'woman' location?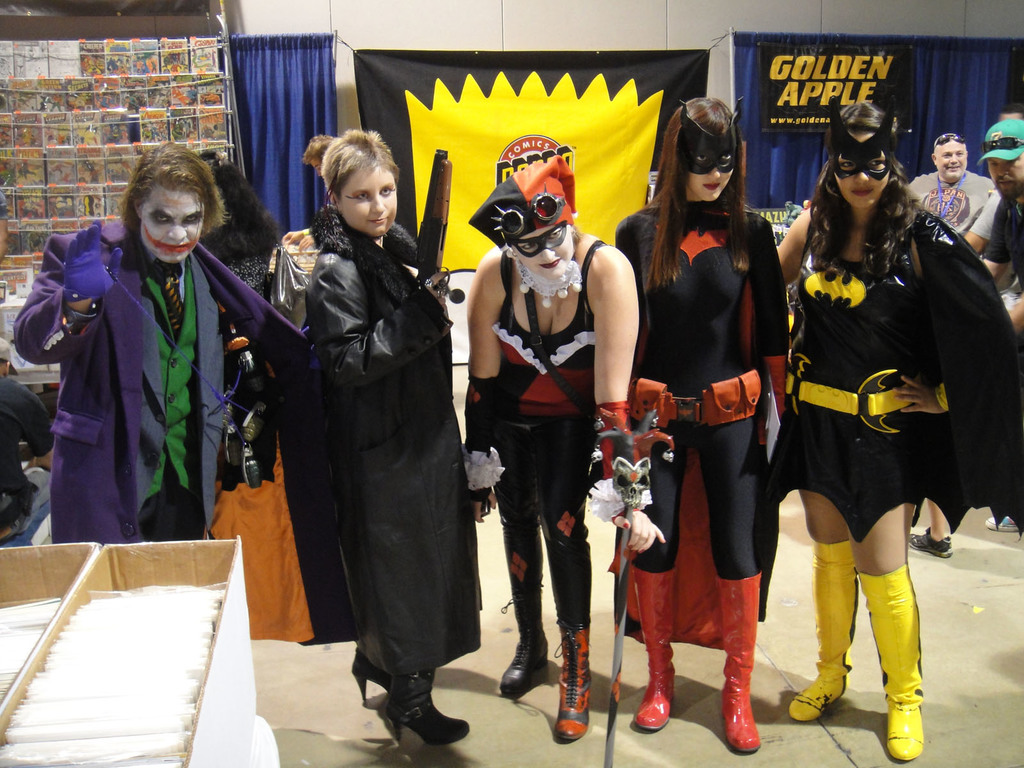
(x1=612, y1=95, x2=794, y2=758)
